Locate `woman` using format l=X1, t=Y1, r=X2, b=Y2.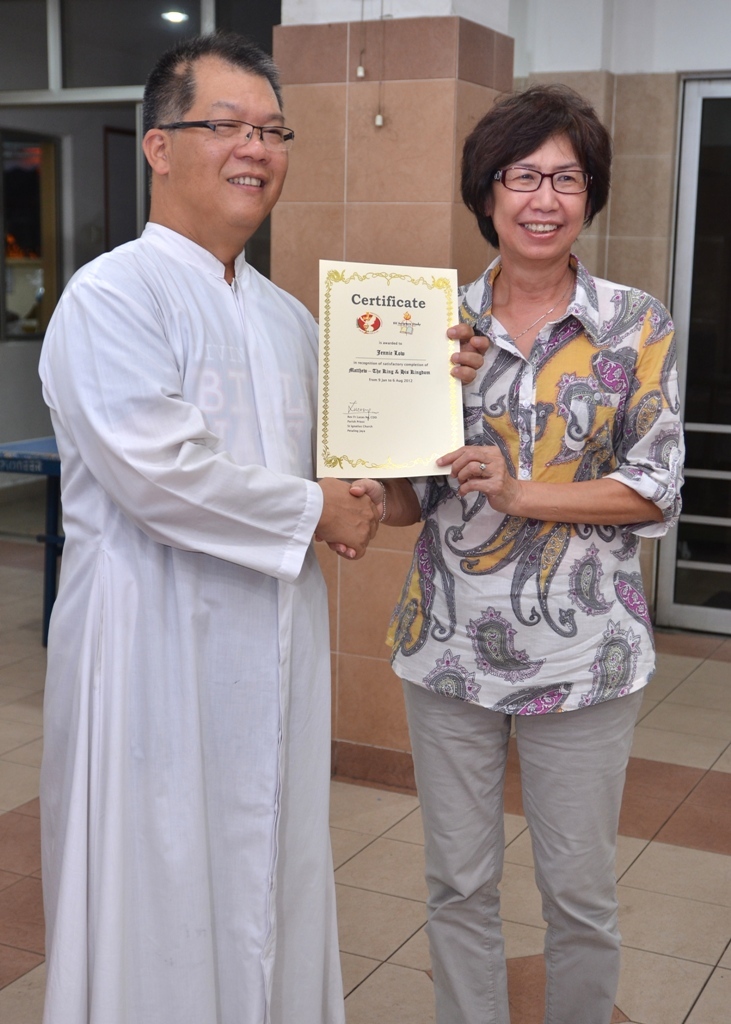
l=390, t=64, r=667, b=989.
